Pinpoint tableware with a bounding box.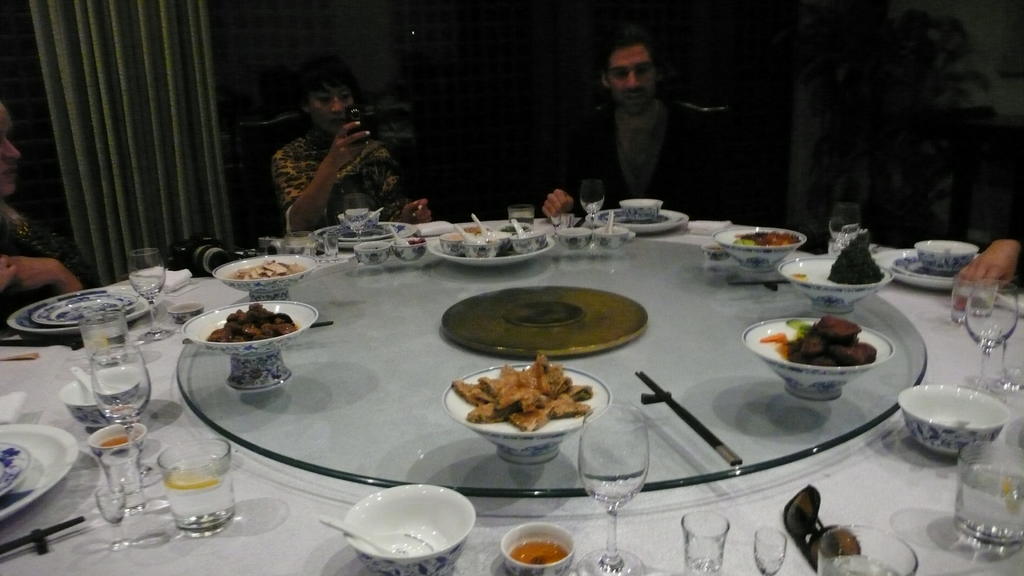
<bbox>89, 341, 168, 516</bbox>.
